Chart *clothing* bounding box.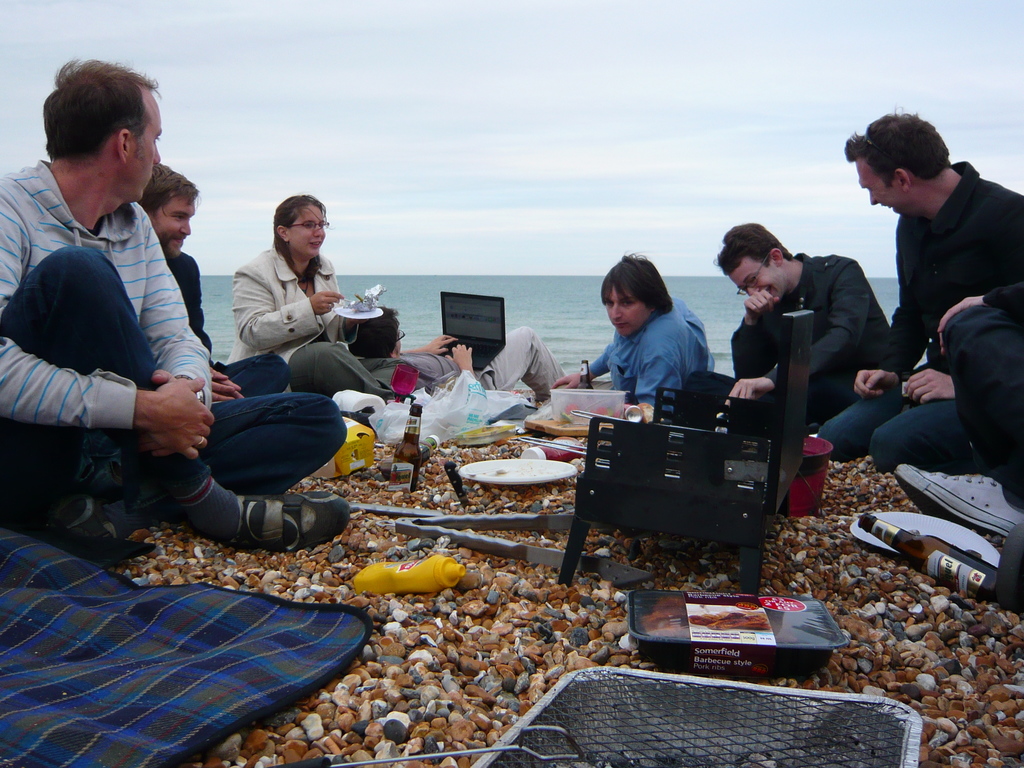
Charted: 822:145:1023:525.
